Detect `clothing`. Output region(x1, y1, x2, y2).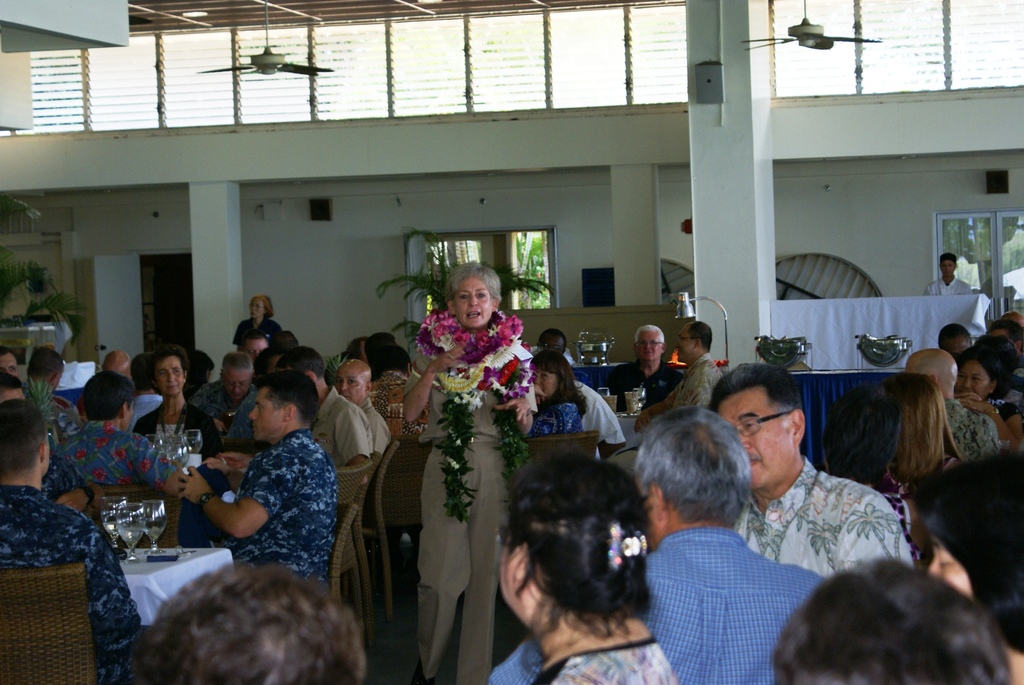
region(0, 487, 140, 683).
